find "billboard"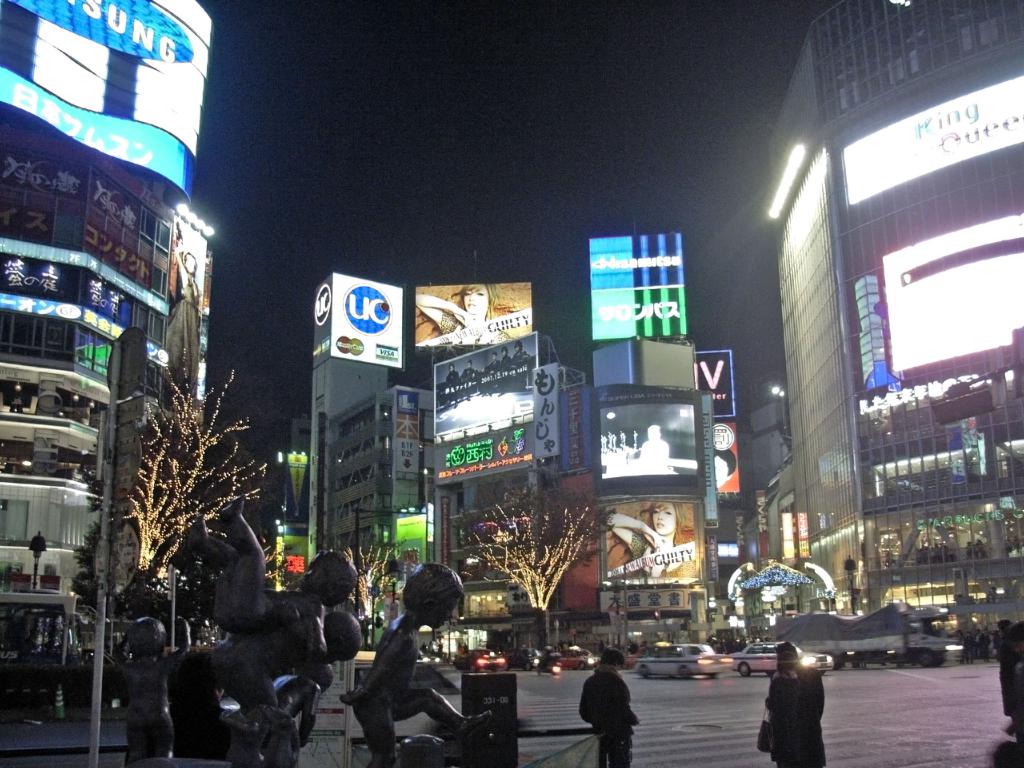
[left=326, top=273, right=399, bottom=372]
